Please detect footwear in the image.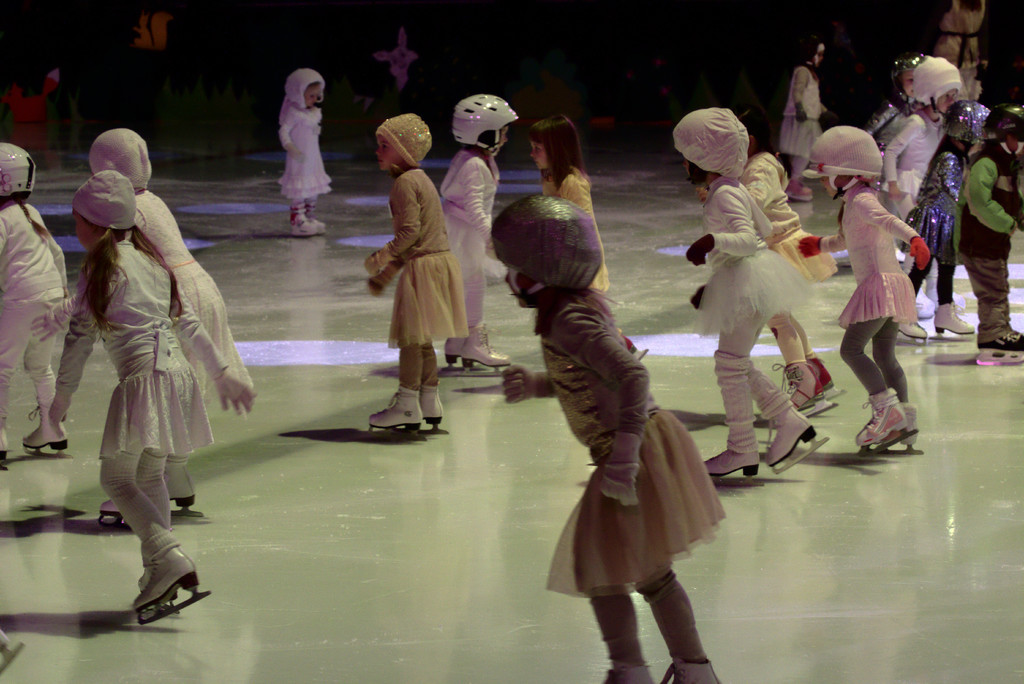
[x1=893, y1=318, x2=932, y2=339].
